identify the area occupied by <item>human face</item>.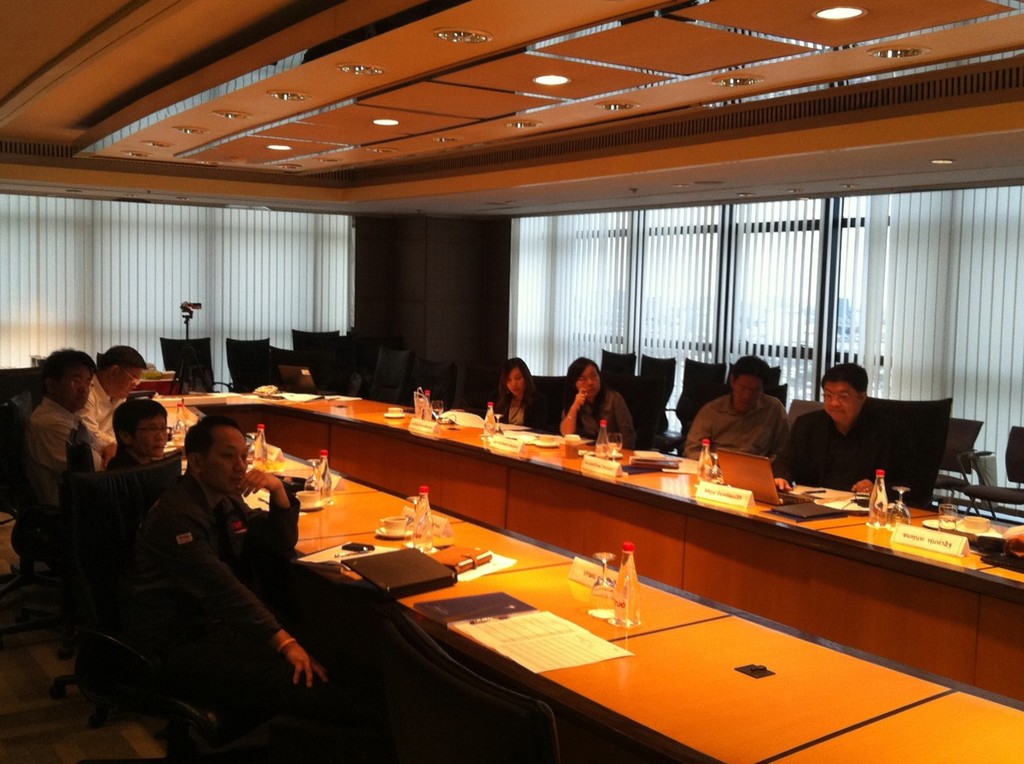
Area: (x1=201, y1=429, x2=248, y2=491).
